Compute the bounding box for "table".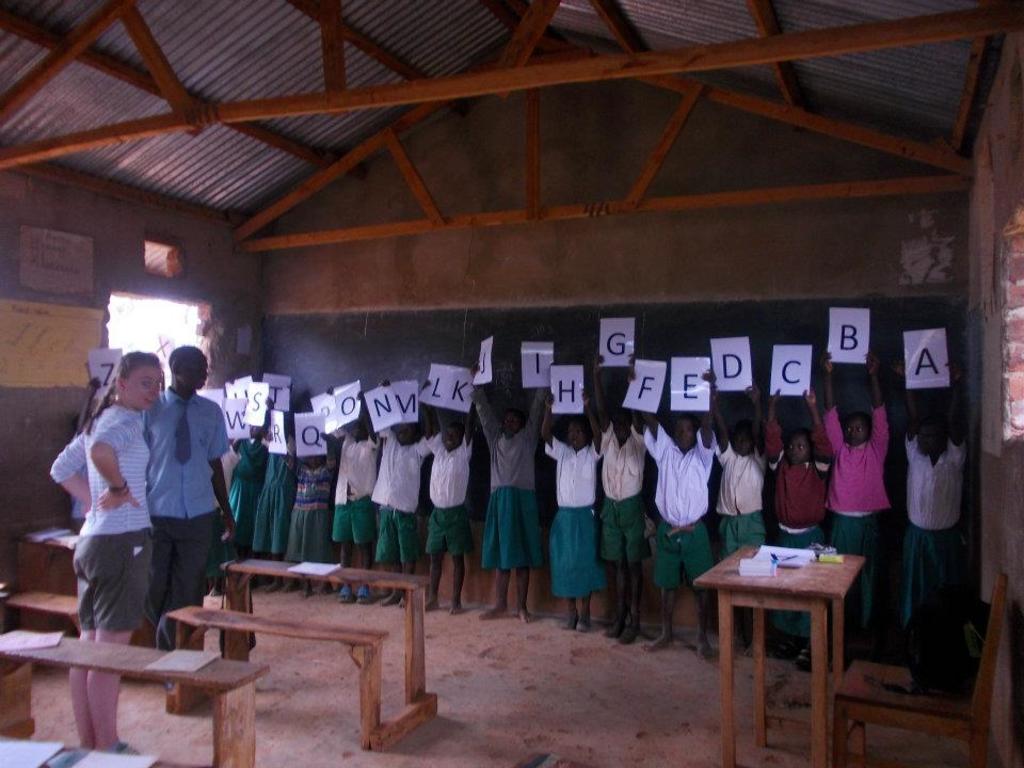
<region>227, 555, 442, 750</region>.
